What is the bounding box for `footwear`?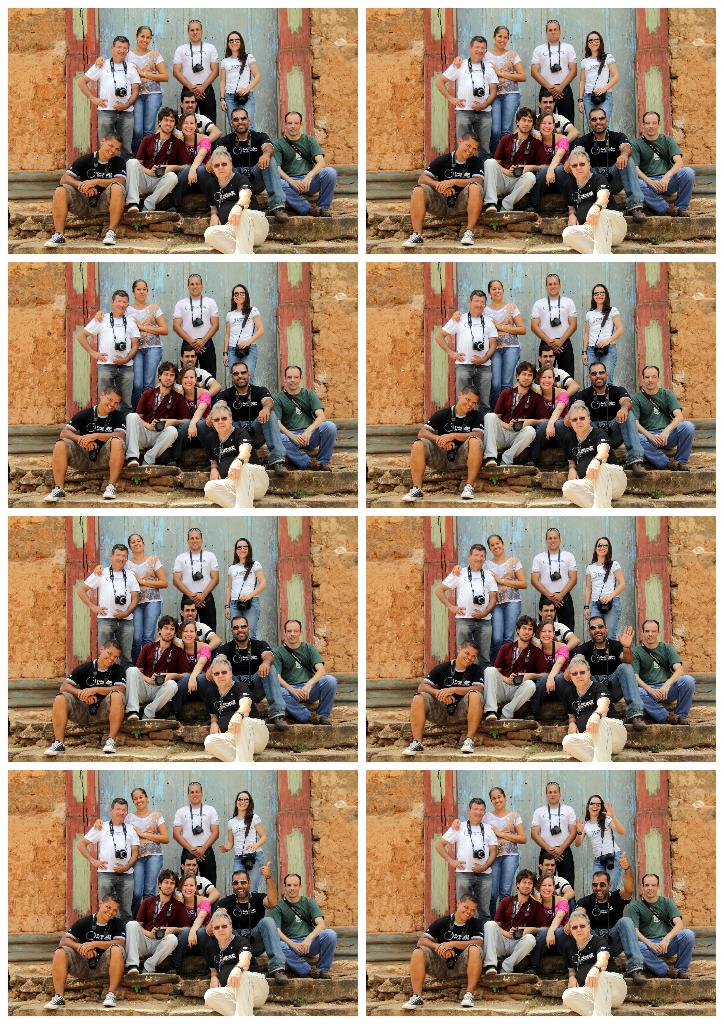
(left=43, top=230, right=68, bottom=250).
